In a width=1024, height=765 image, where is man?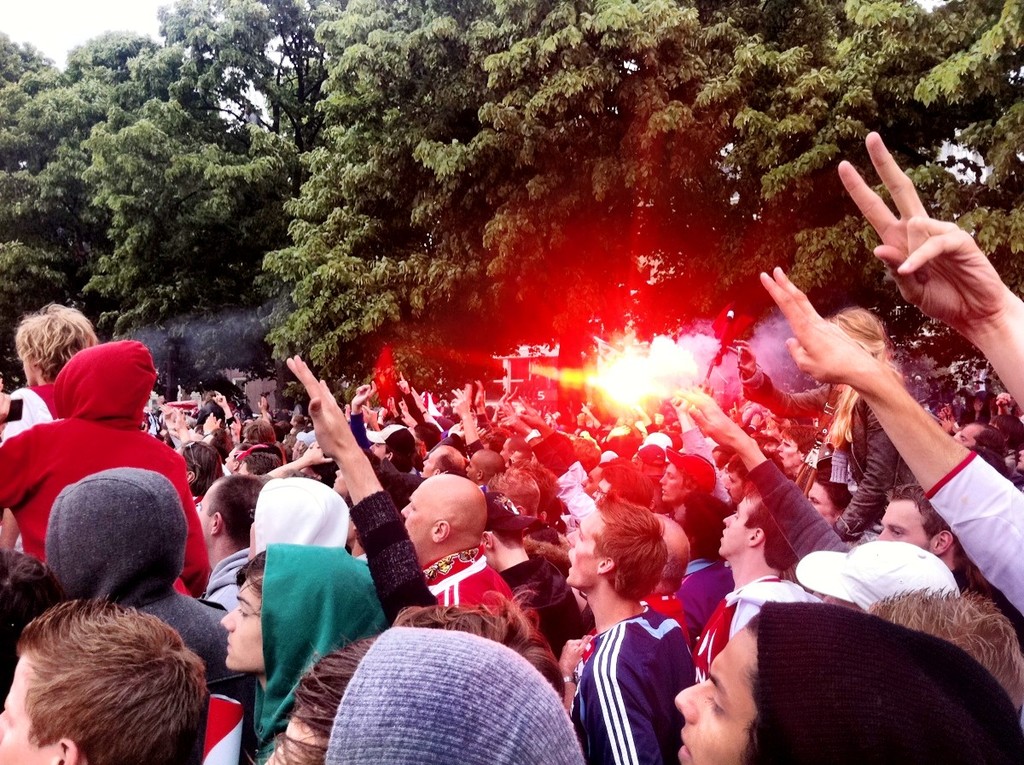
[left=464, top=453, right=500, bottom=484].
